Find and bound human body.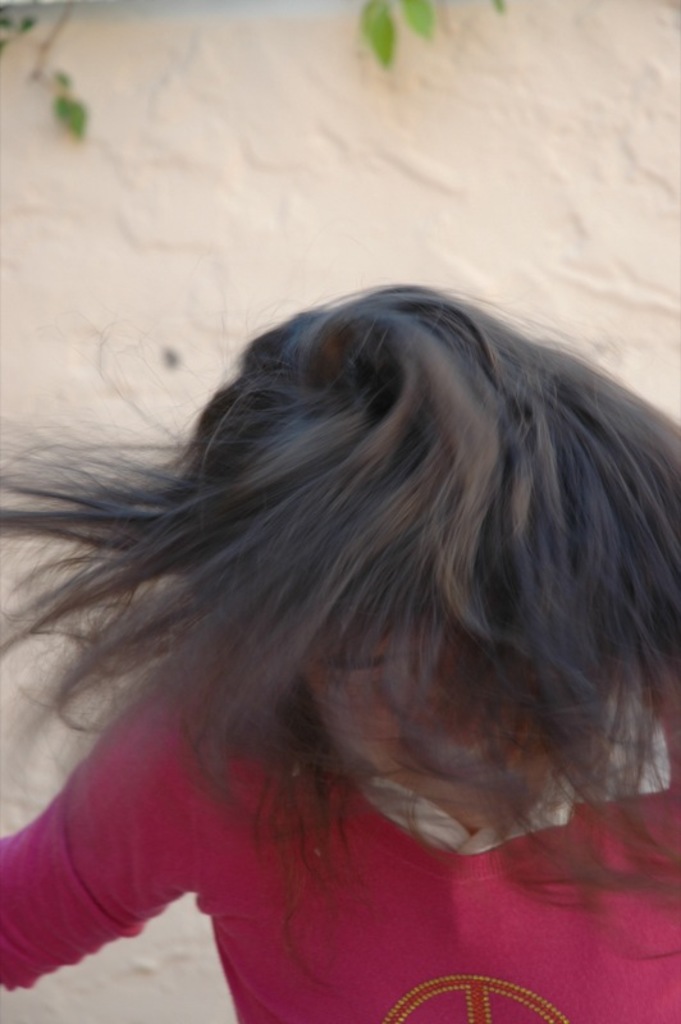
Bound: {"x1": 0, "y1": 242, "x2": 680, "y2": 1023}.
